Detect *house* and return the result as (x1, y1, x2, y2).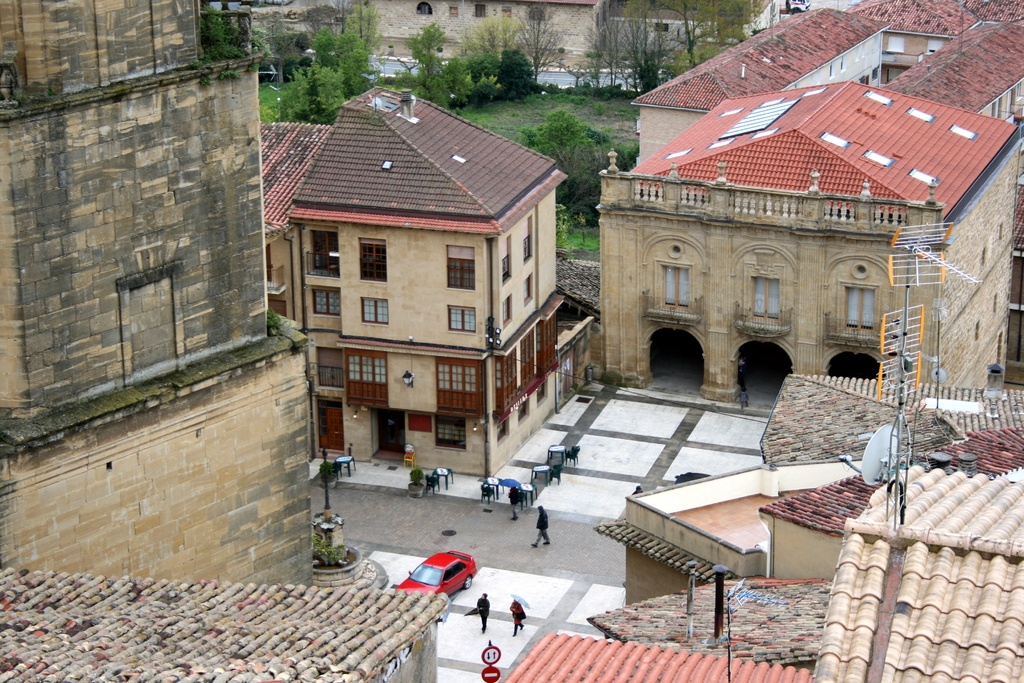
(568, 42, 986, 443).
